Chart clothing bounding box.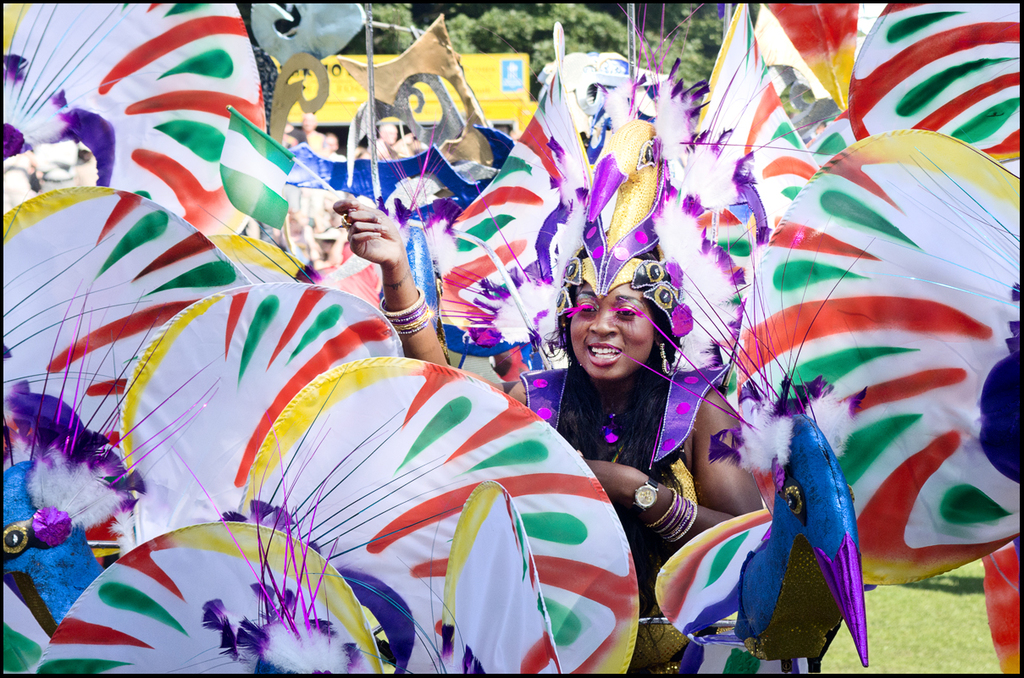
Charted: bbox(550, 319, 718, 544).
